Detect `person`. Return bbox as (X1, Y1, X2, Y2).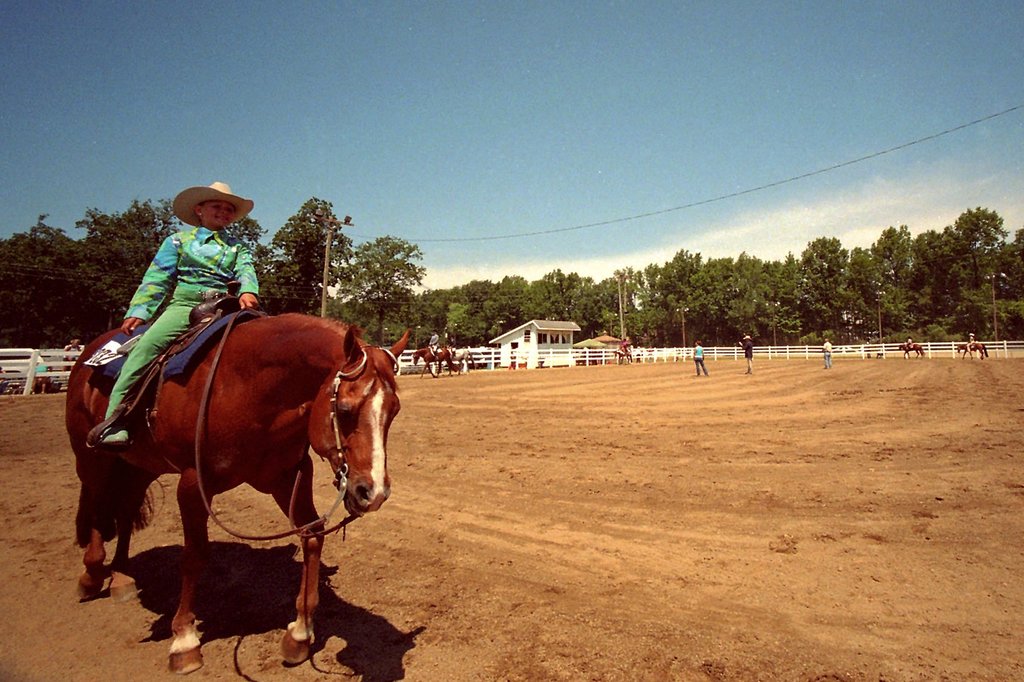
(738, 333, 754, 373).
